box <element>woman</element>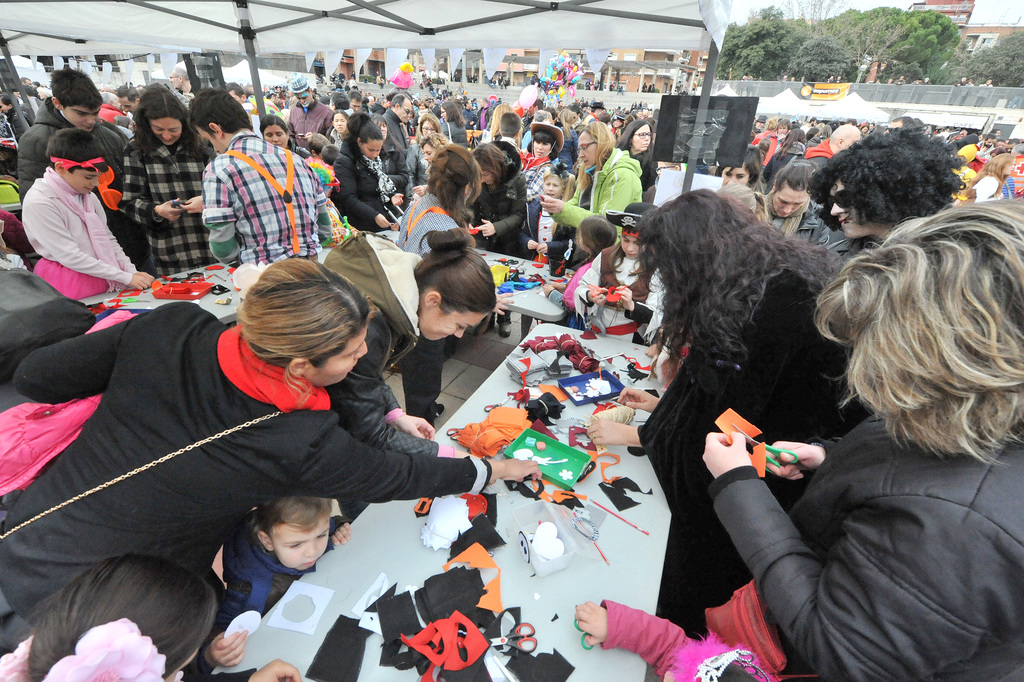
select_region(374, 112, 412, 190)
